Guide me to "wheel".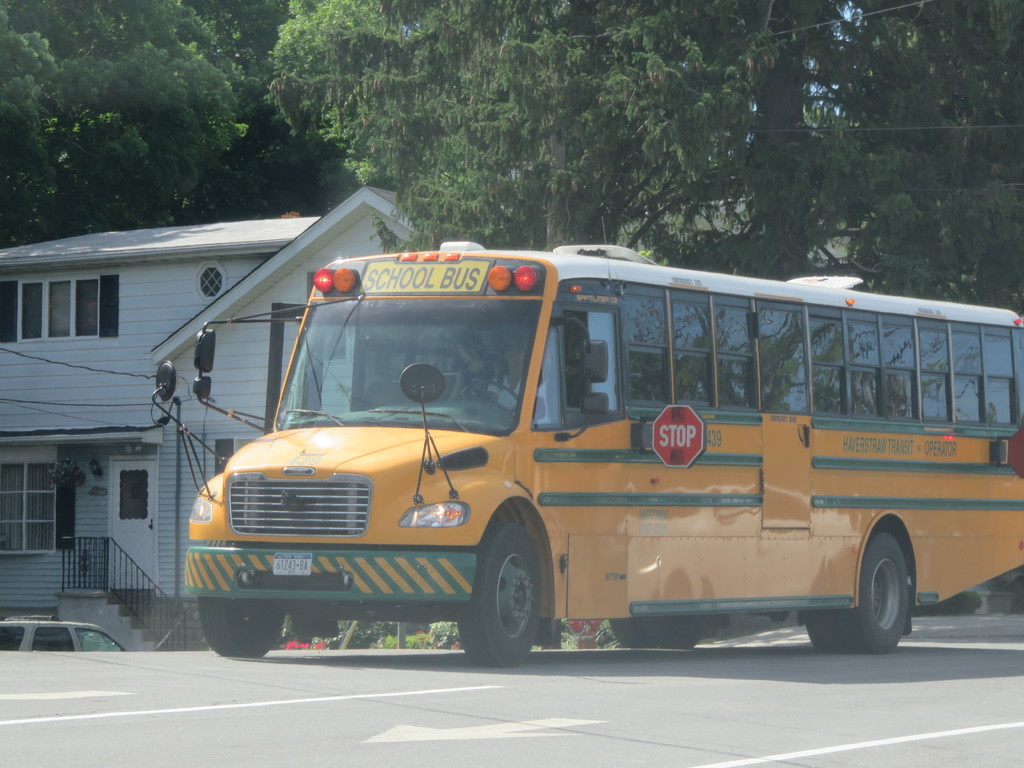
Guidance: {"left": 804, "top": 531, "right": 914, "bottom": 653}.
